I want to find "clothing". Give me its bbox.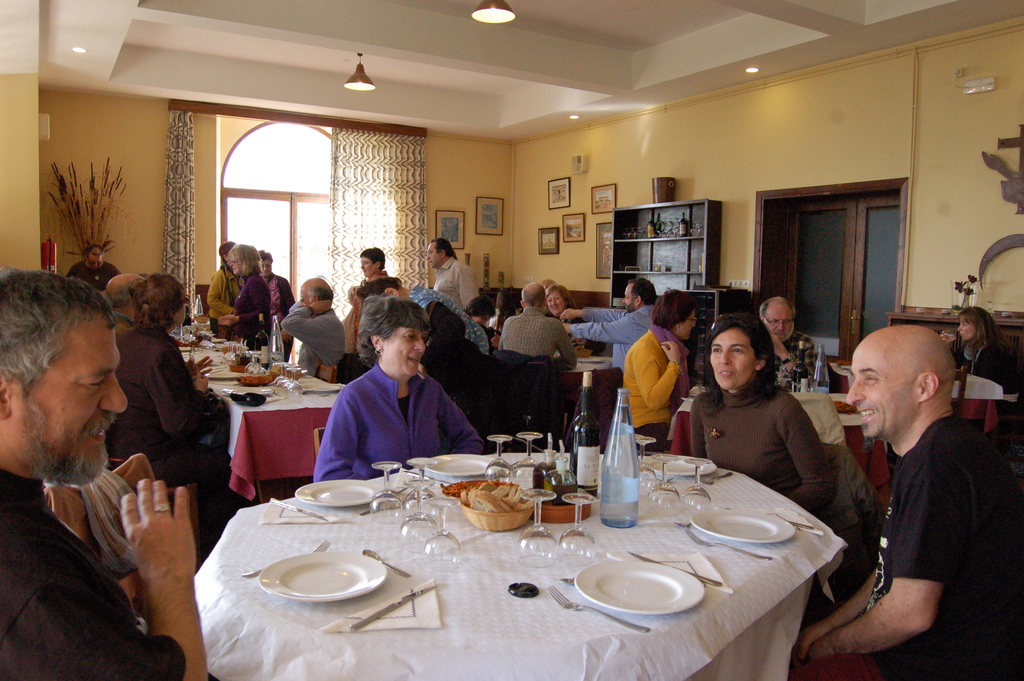
(263,272,294,372).
